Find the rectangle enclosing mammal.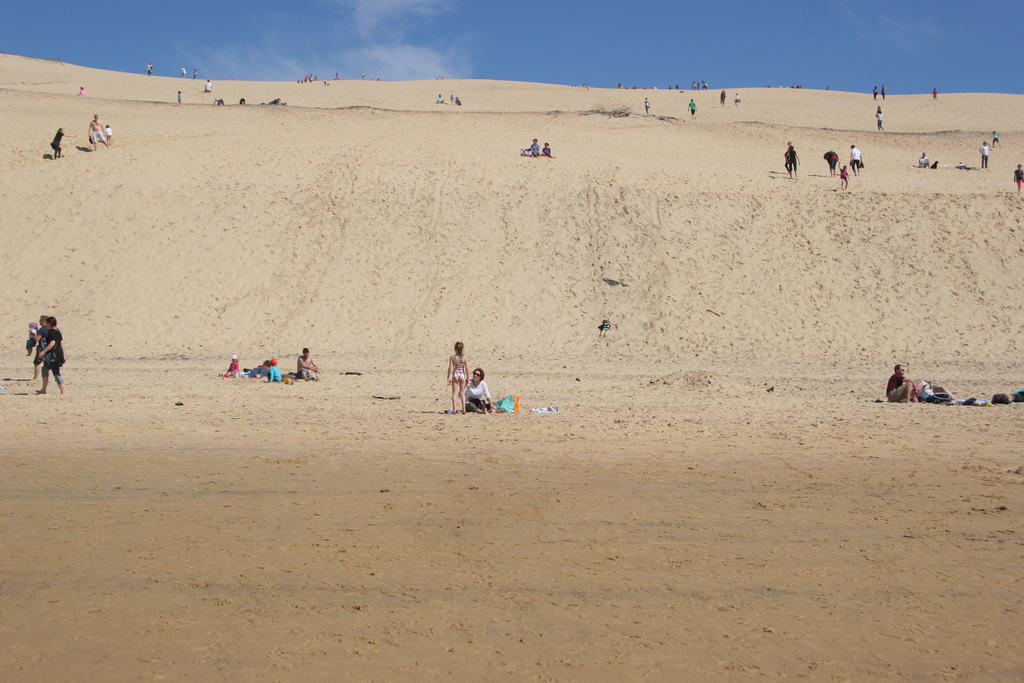
(932, 157, 940, 169).
